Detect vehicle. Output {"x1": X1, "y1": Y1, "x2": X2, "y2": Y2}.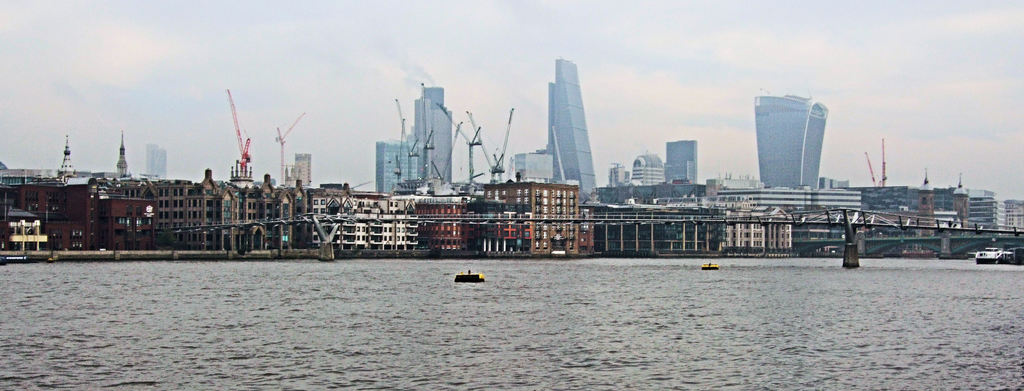
{"x1": 454, "y1": 268, "x2": 486, "y2": 282}.
